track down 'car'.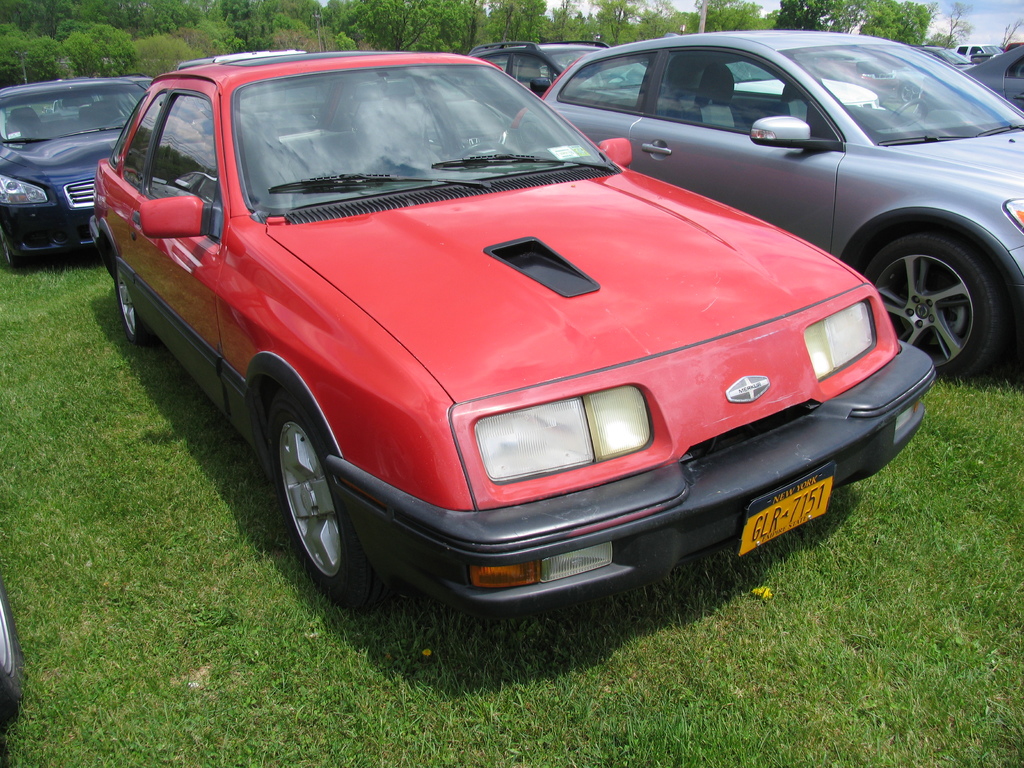
Tracked to l=501, t=24, r=1023, b=390.
